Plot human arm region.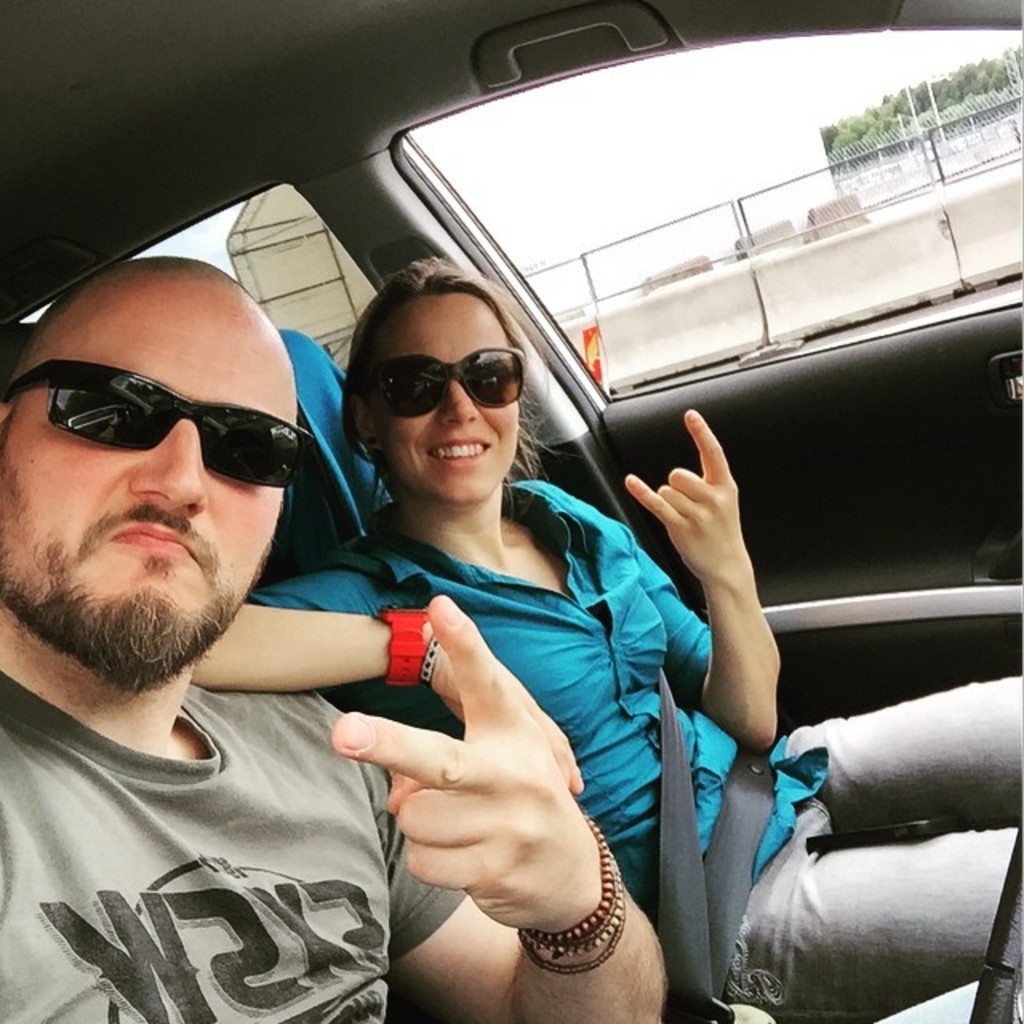
Plotted at <region>610, 434, 816, 733</region>.
